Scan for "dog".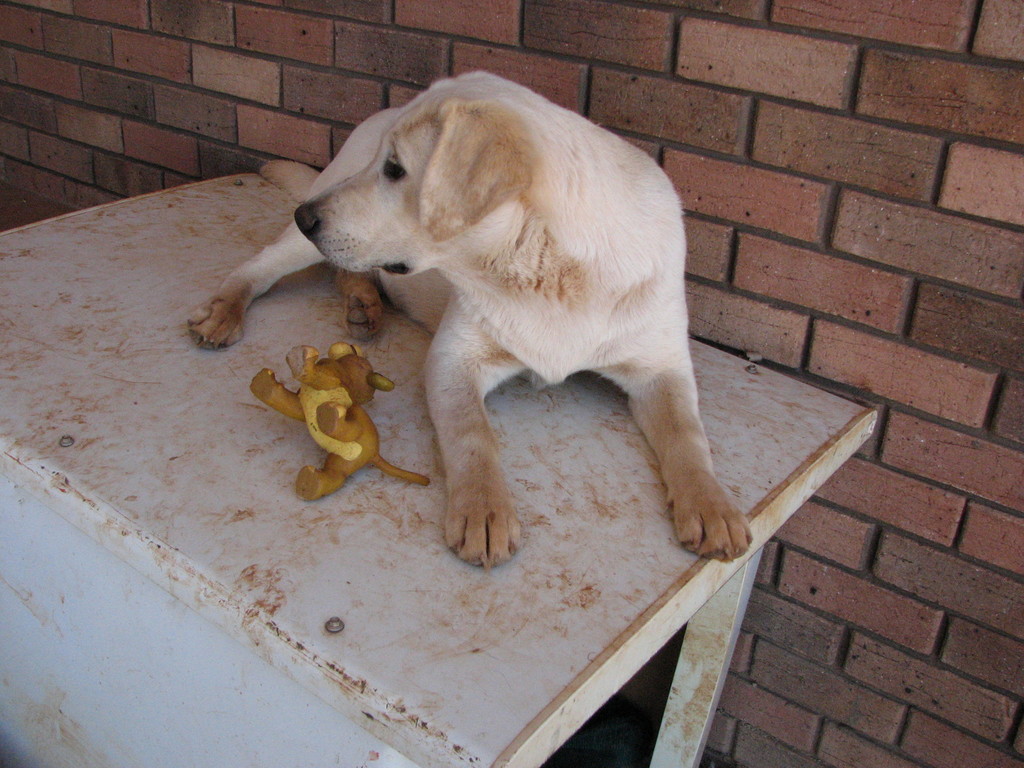
Scan result: 188, 70, 755, 575.
